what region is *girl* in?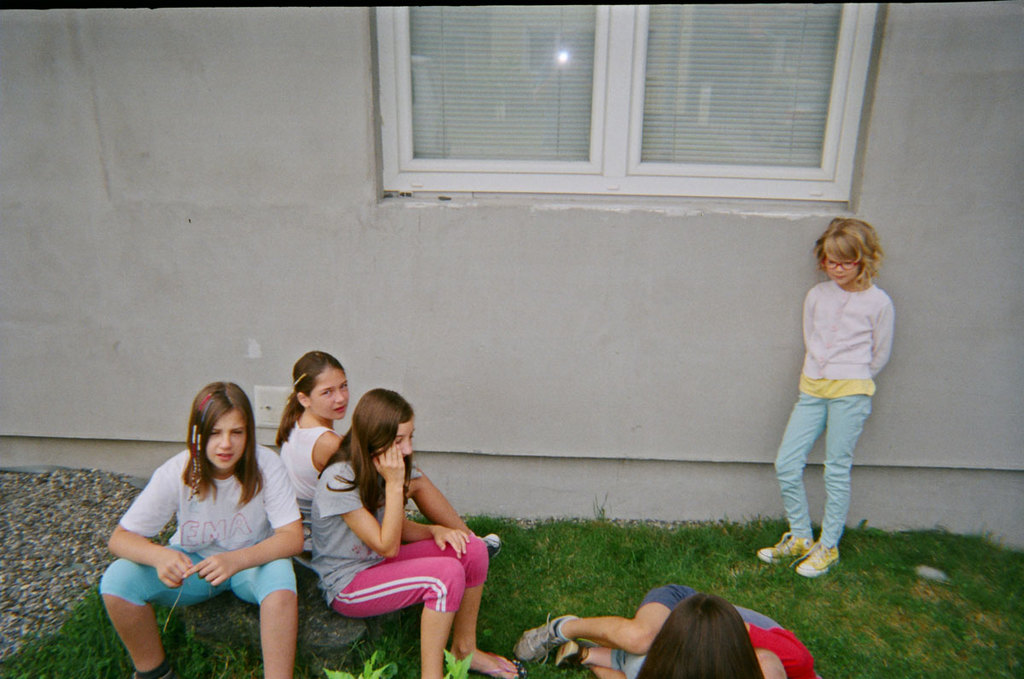
[769,218,904,572].
